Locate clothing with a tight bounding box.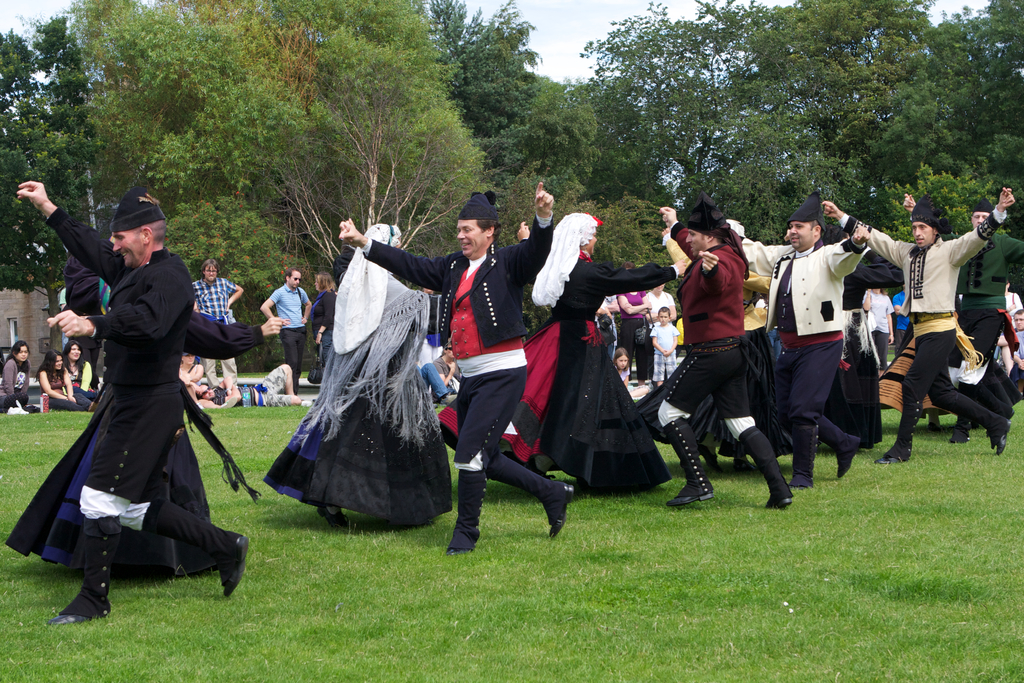
region(650, 323, 677, 381).
